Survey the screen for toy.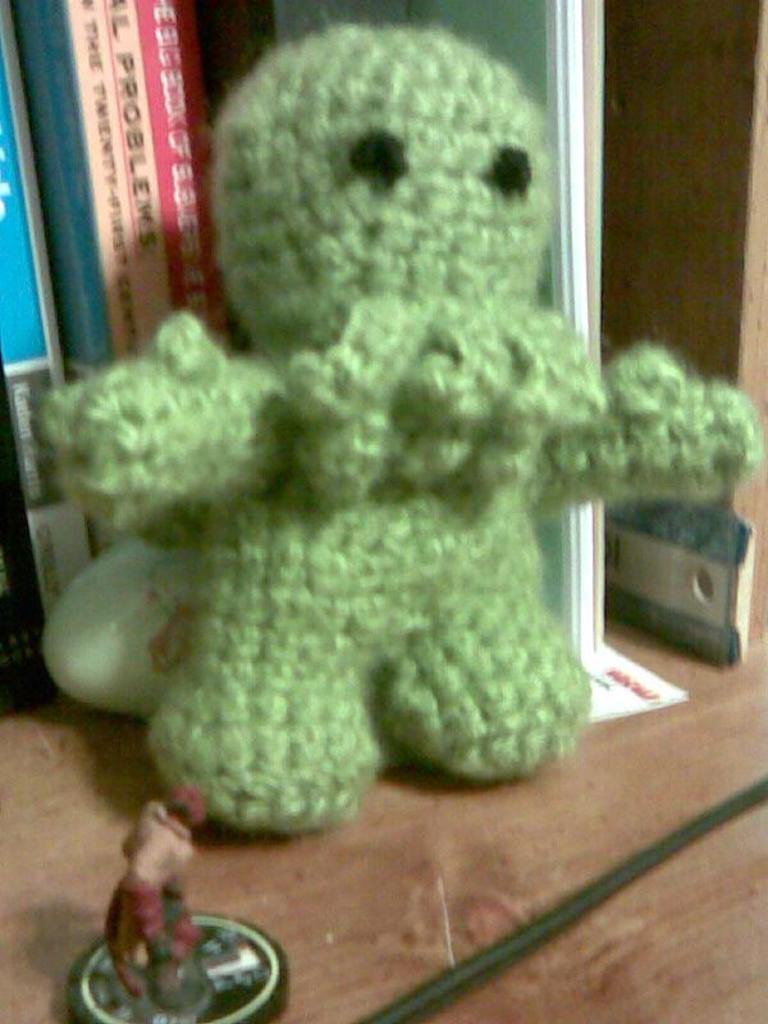
Survey found: {"left": 47, "top": 24, "right": 764, "bottom": 835}.
